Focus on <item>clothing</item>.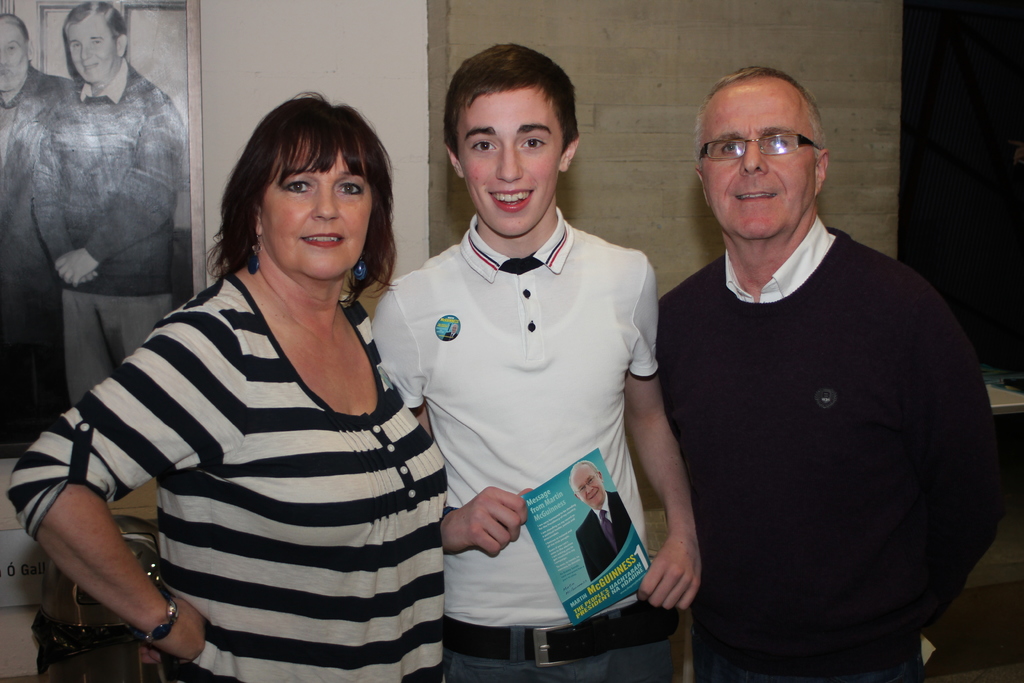
Focused at BBox(653, 217, 1012, 682).
